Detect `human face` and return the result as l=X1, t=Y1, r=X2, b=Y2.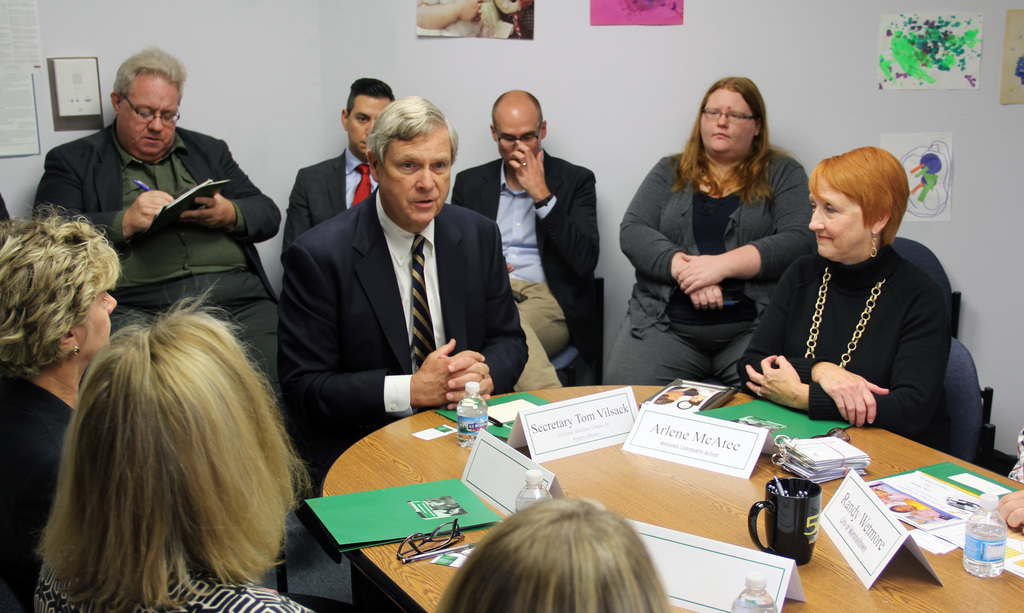
l=494, t=106, r=543, b=164.
